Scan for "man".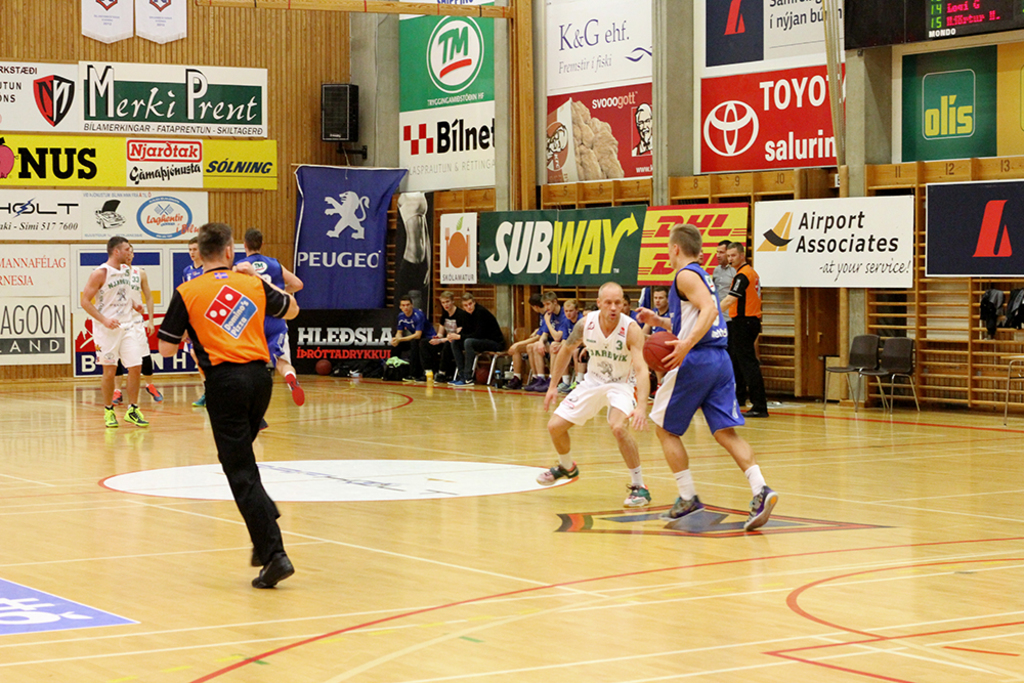
Scan result: <region>80, 229, 150, 432</region>.
